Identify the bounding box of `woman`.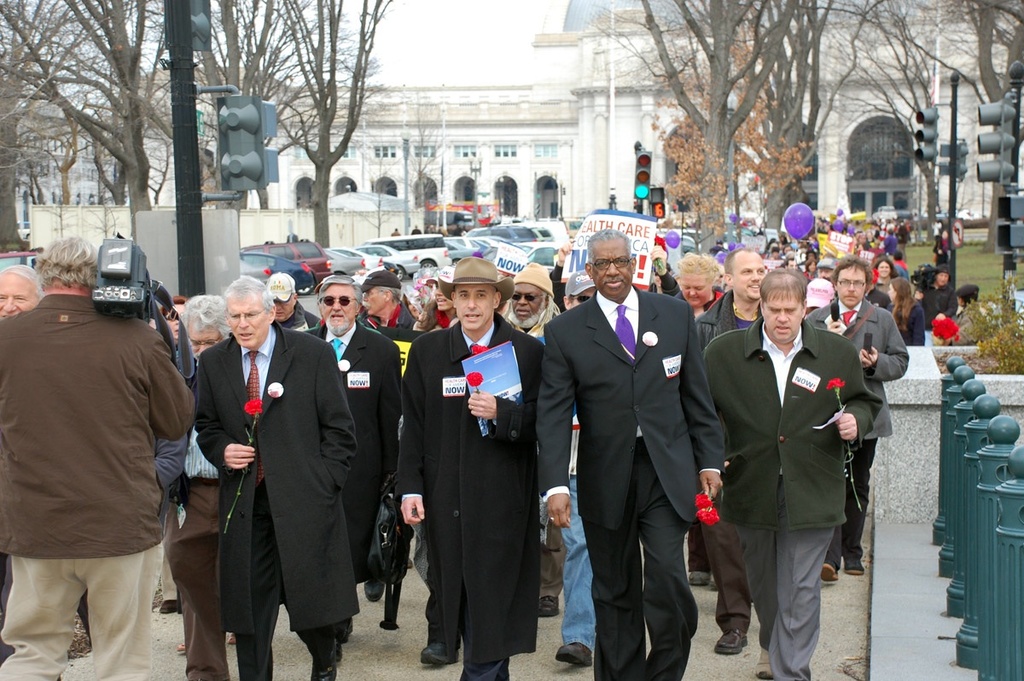
left=886, top=276, right=926, bottom=345.
